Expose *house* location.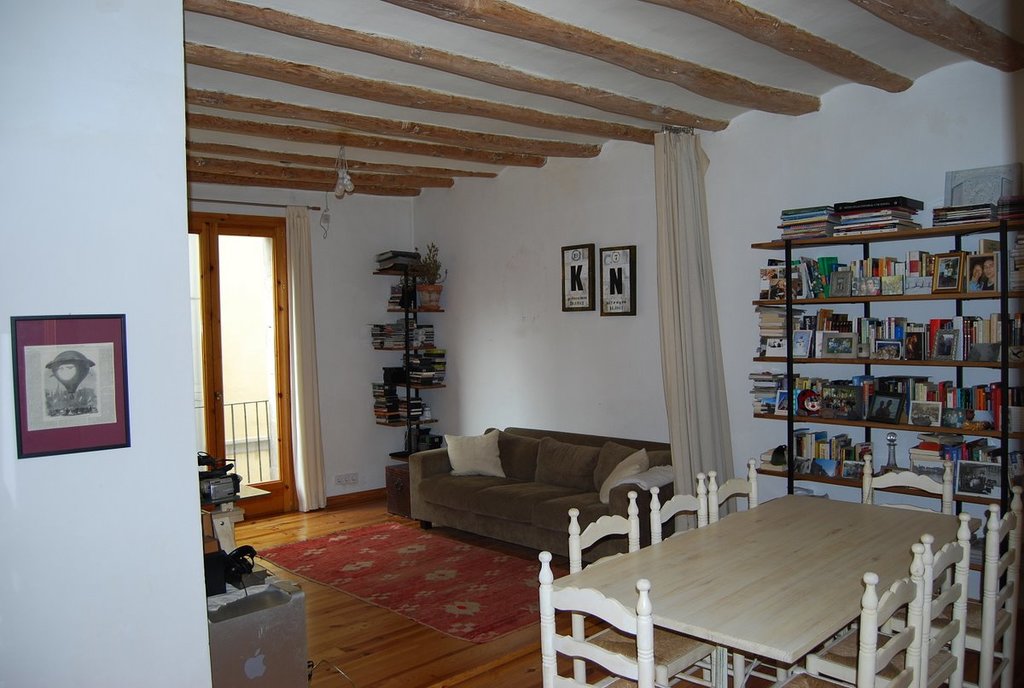
Exposed at (102, 0, 956, 681).
